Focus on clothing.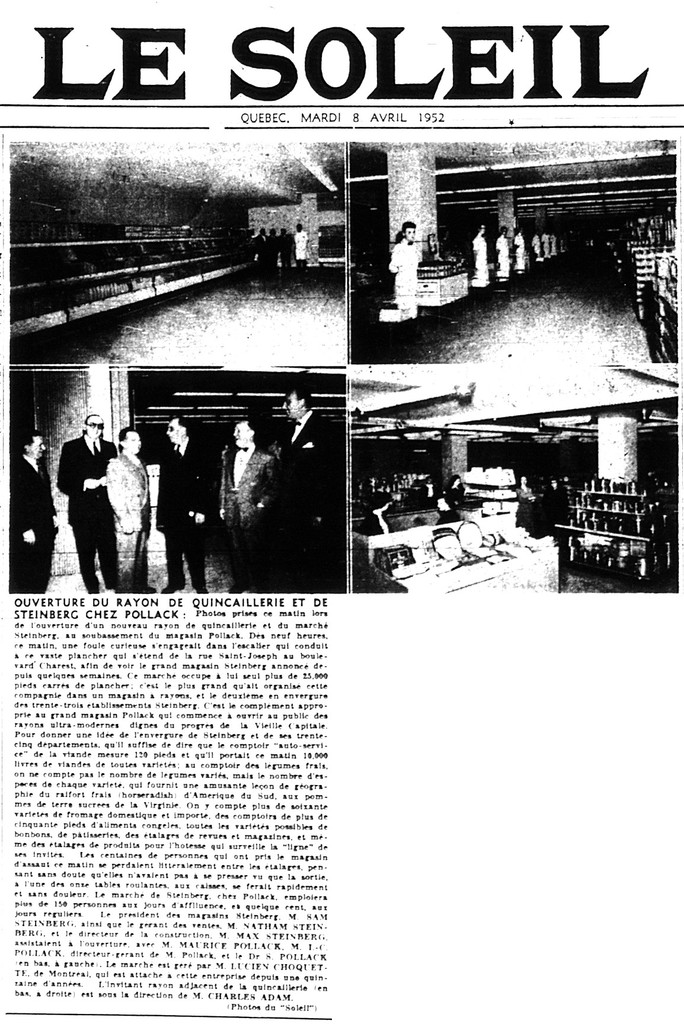
Focused at 390 238 425 318.
